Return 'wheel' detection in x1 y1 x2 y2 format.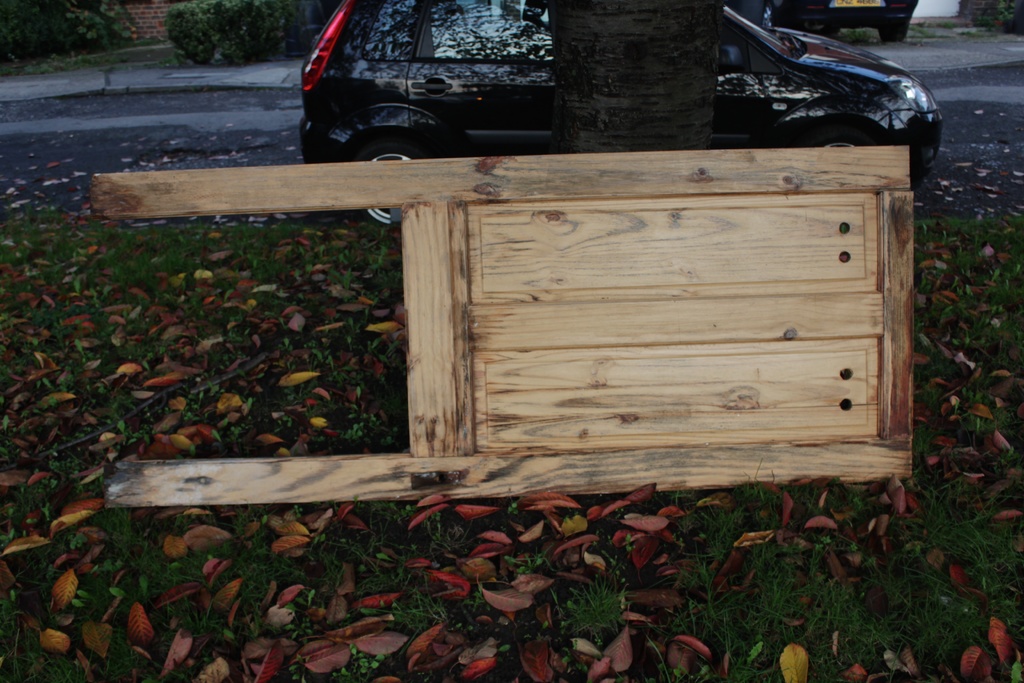
880 15 910 35.
